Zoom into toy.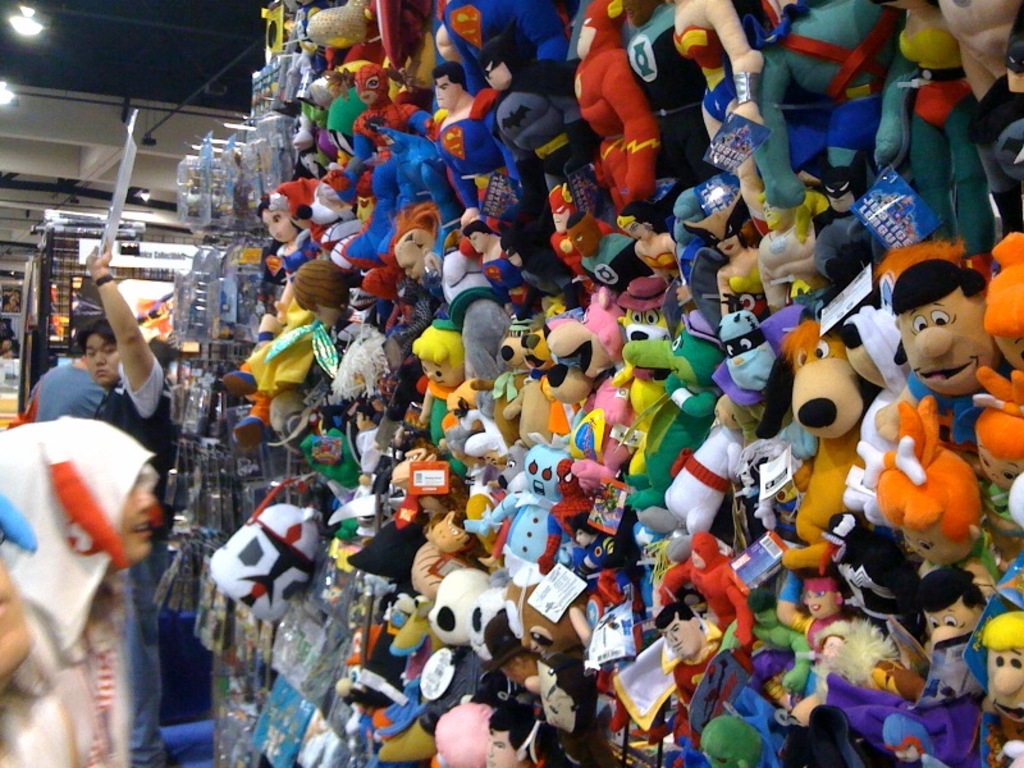
Zoom target: [398,500,493,603].
